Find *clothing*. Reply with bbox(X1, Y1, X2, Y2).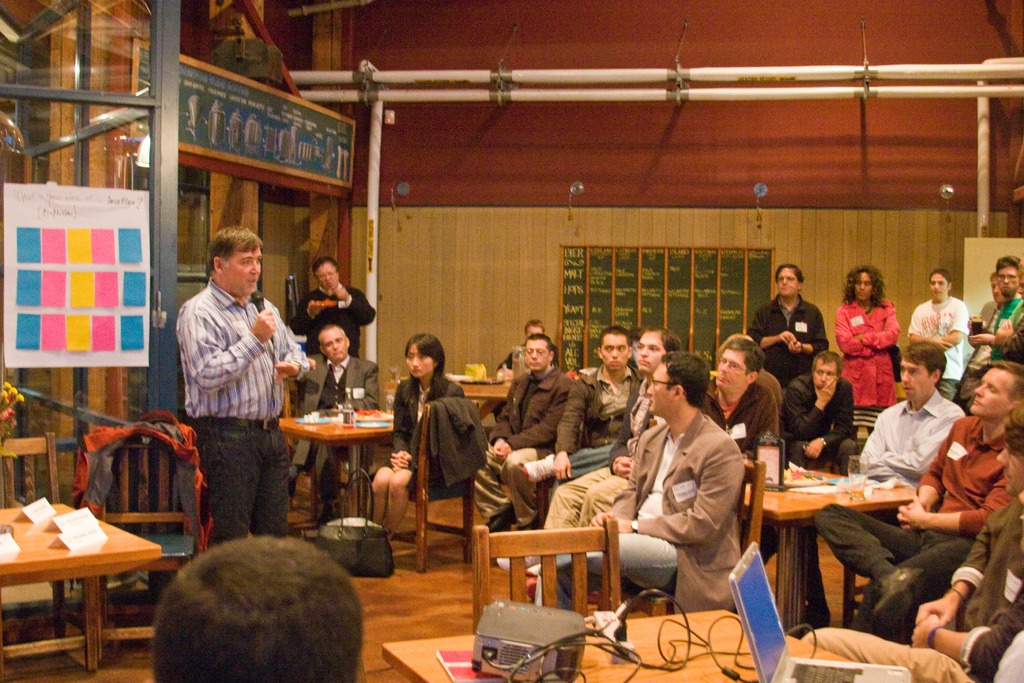
bbox(742, 299, 834, 393).
